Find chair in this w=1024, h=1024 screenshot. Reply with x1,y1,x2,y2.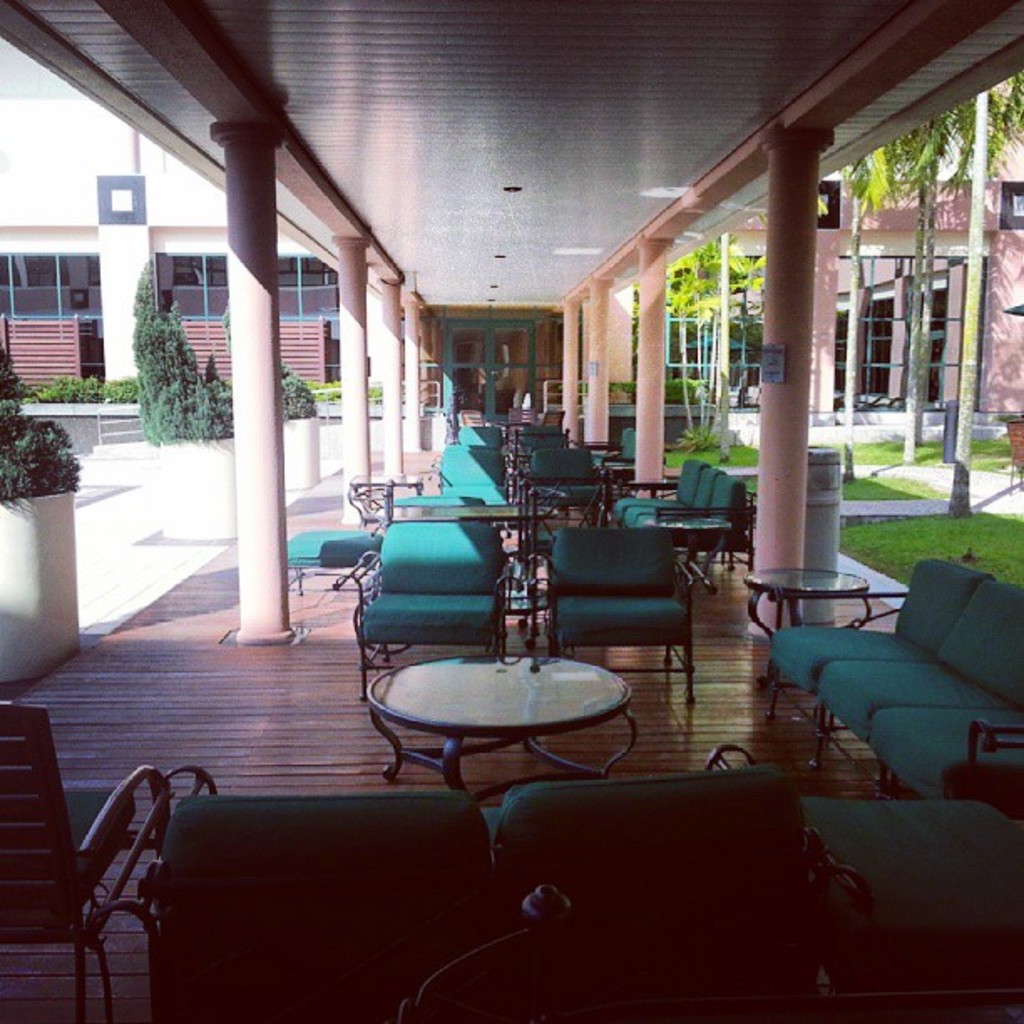
18,709,192,1012.
